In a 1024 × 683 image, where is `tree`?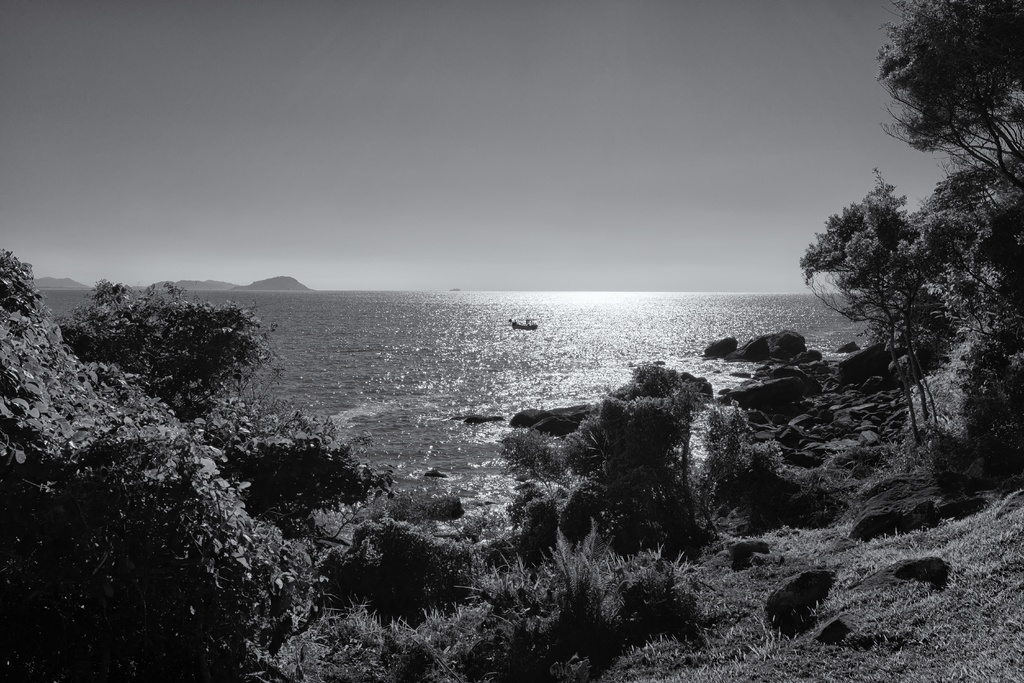
55:278:278:415.
